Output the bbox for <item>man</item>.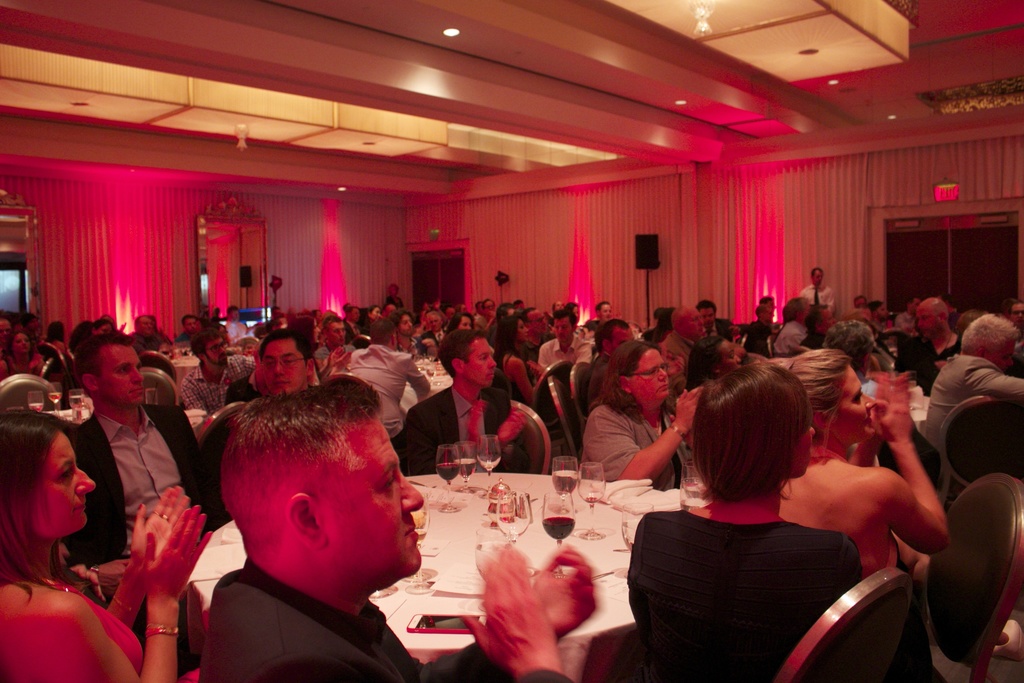
[x1=198, y1=327, x2=316, y2=525].
